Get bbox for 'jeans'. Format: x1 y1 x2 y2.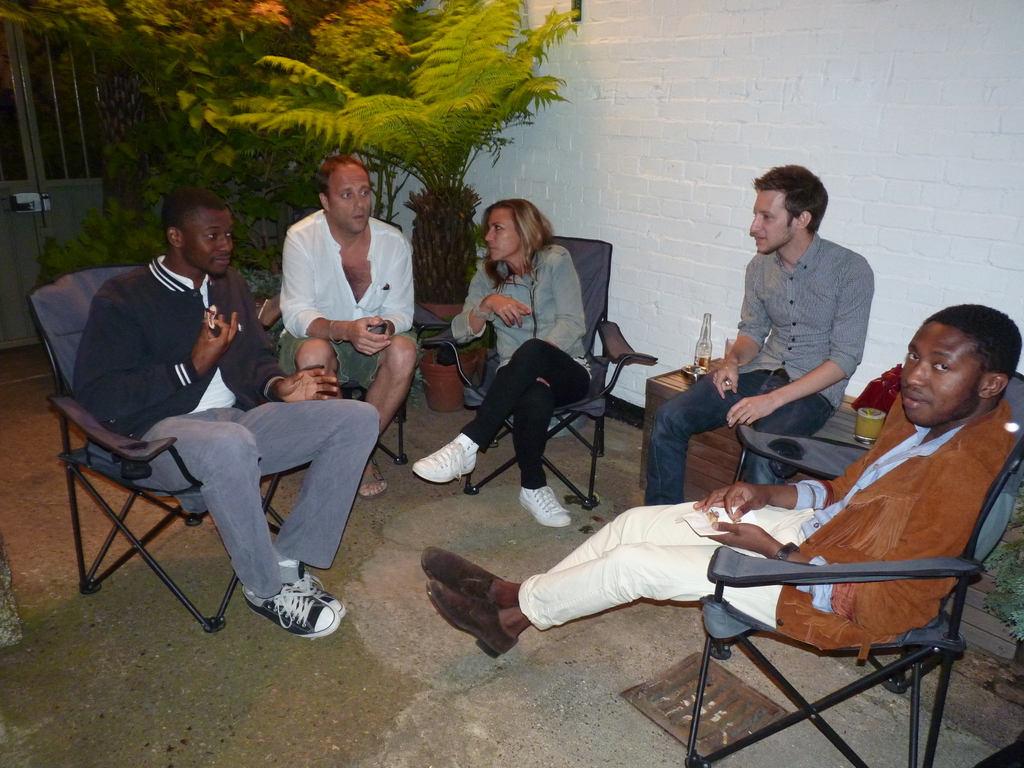
641 367 845 499.
